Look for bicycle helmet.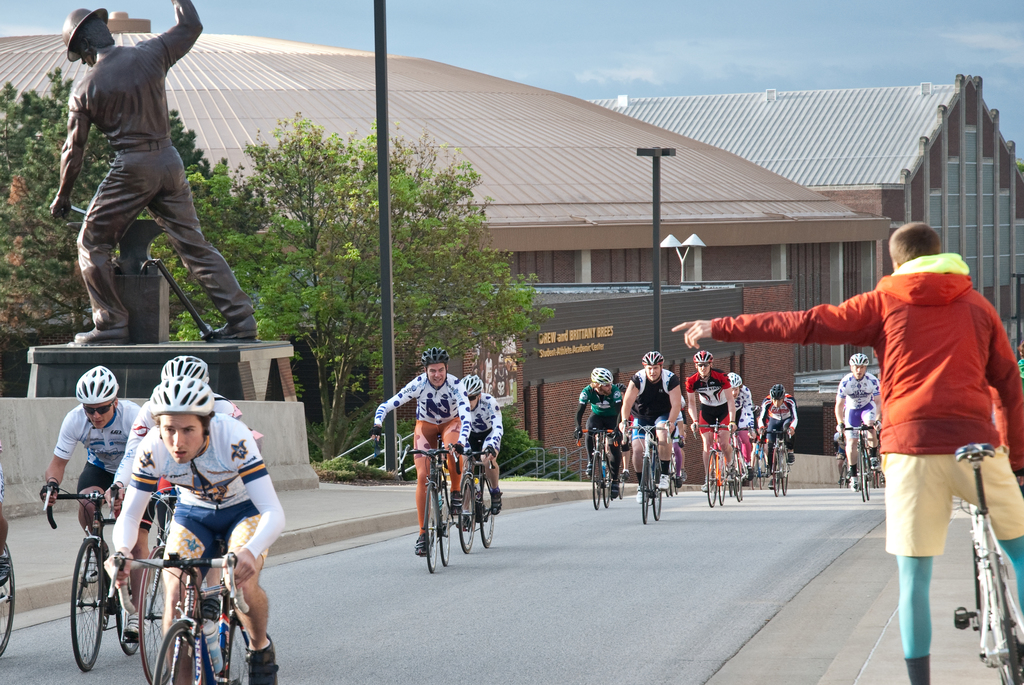
Found: rect(164, 351, 204, 380).
